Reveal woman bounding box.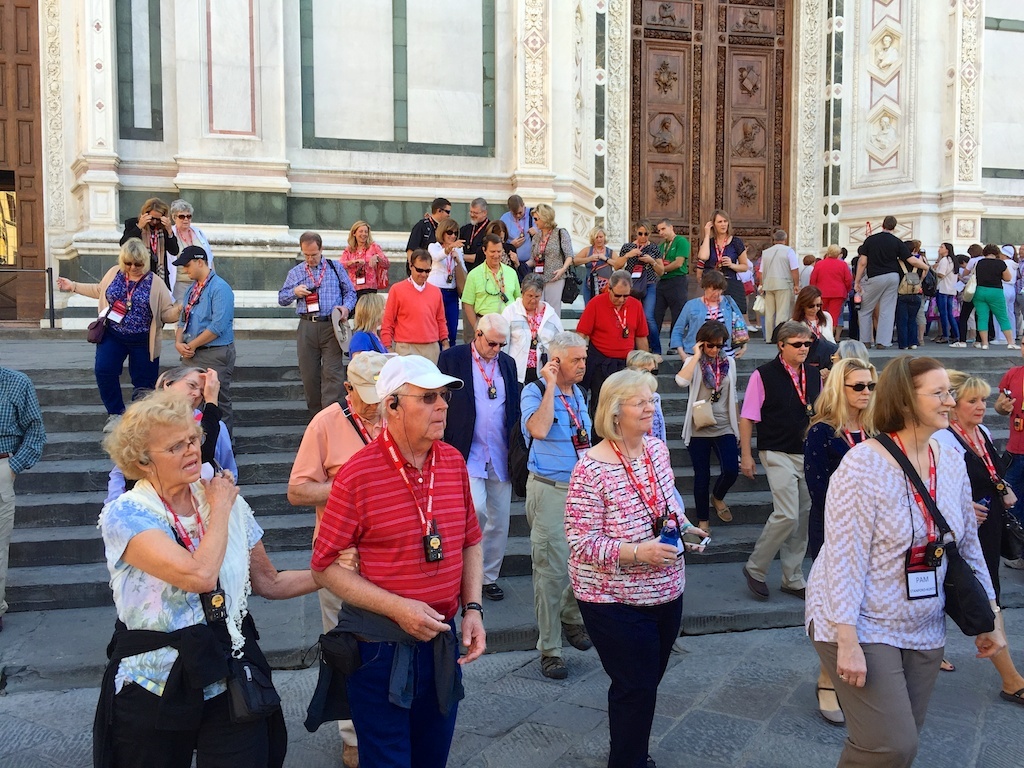
Revealed: <region>432, 219, 466, 355</region>.
